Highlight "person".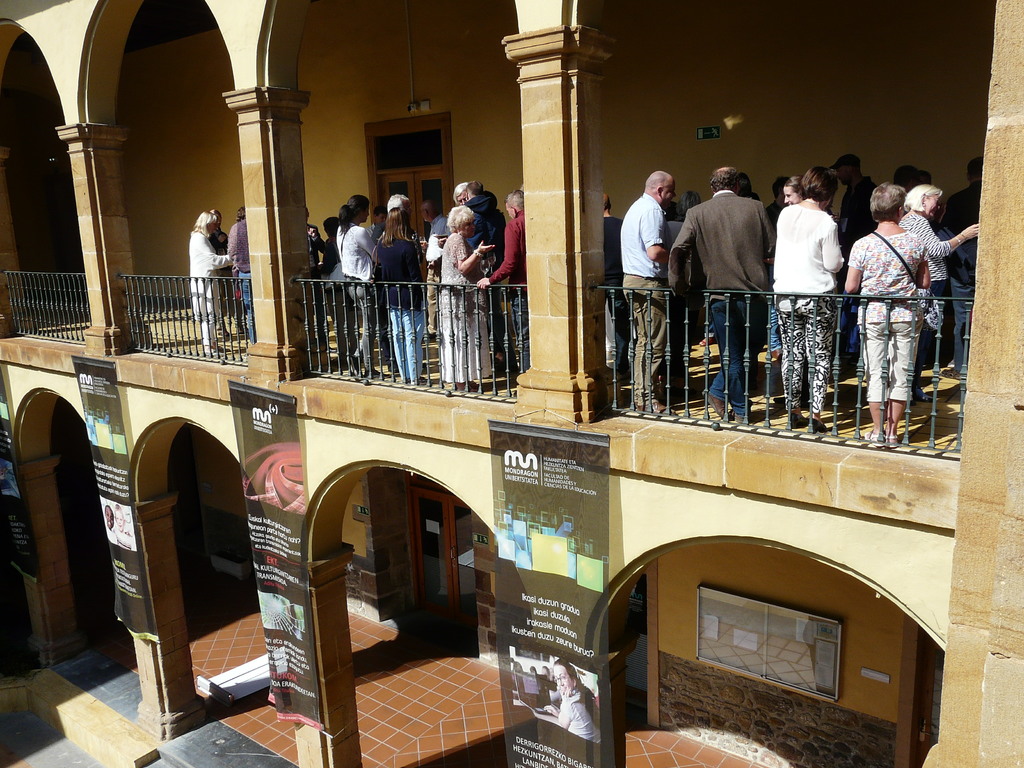
Highlighted region: l=210, t=212, r=230, b=337.
